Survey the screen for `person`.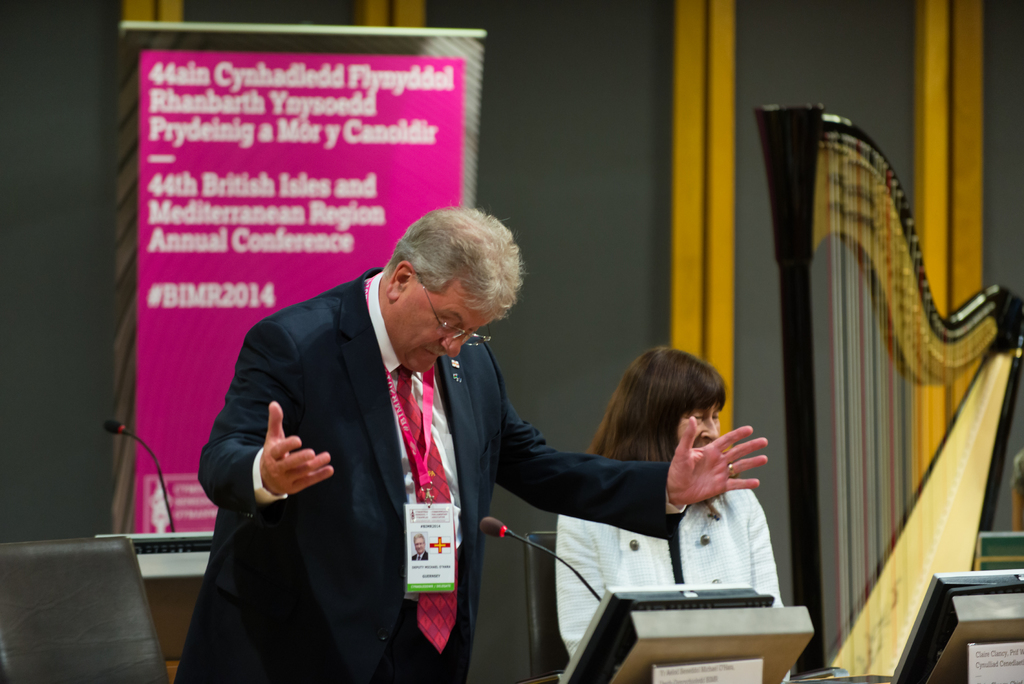
Survey found: box=[168, 200, 773, 683].
